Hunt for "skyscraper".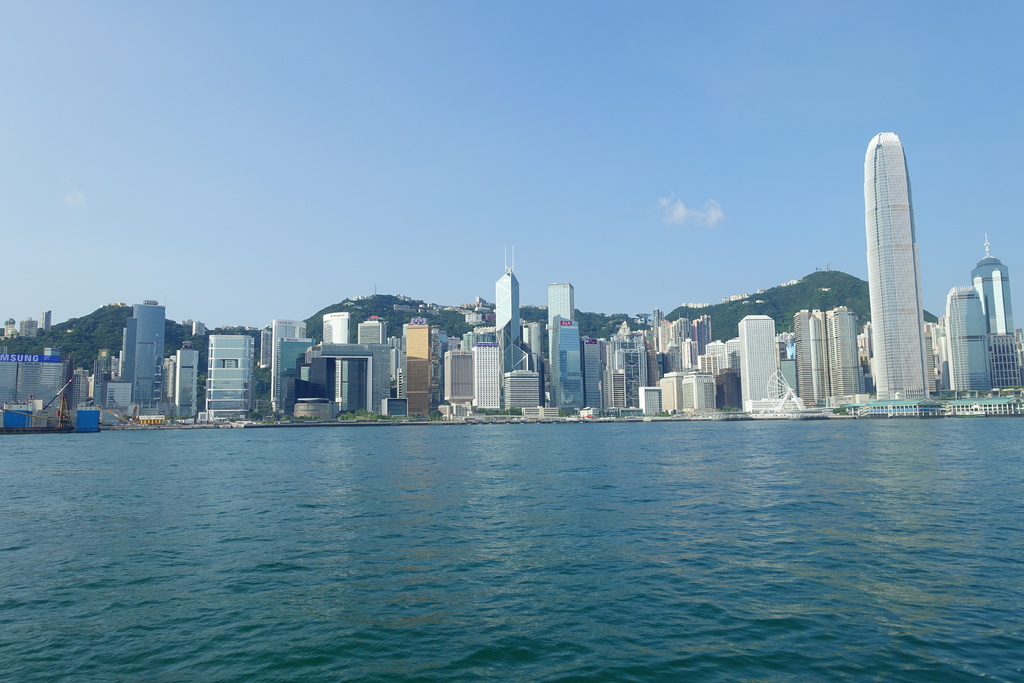
Hunted down at bbox=(551, 283, 573, 407).
